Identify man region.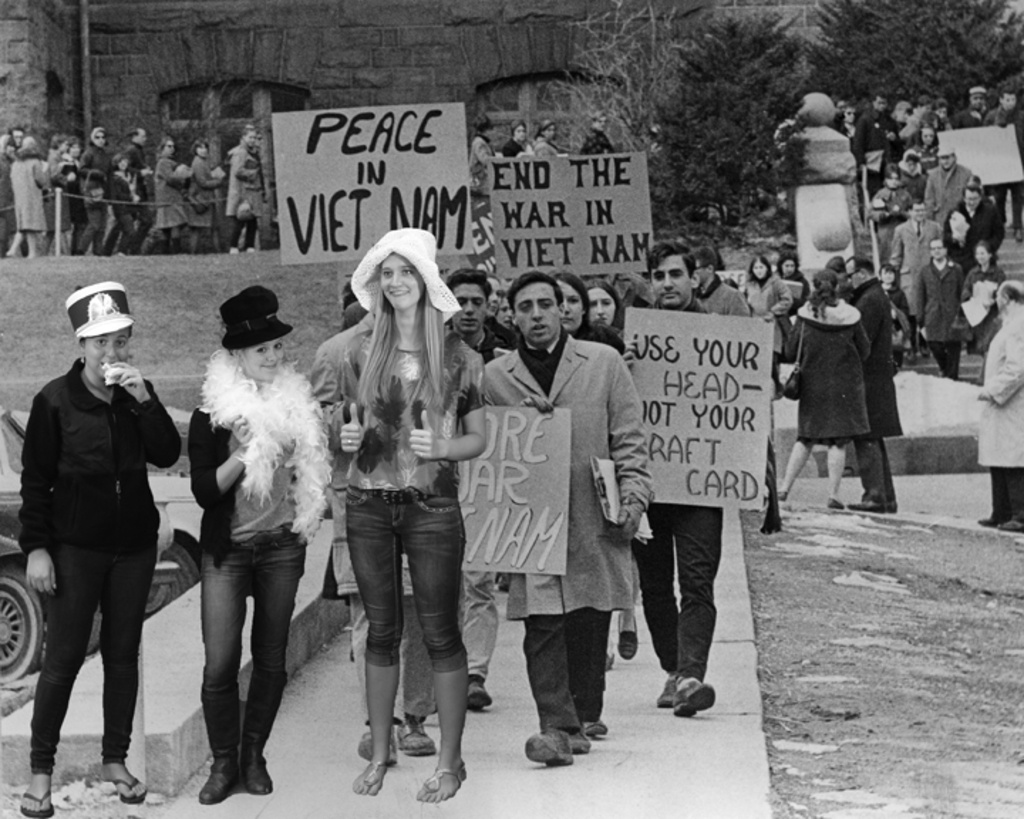
Region: (836, 255, 902, 509).
